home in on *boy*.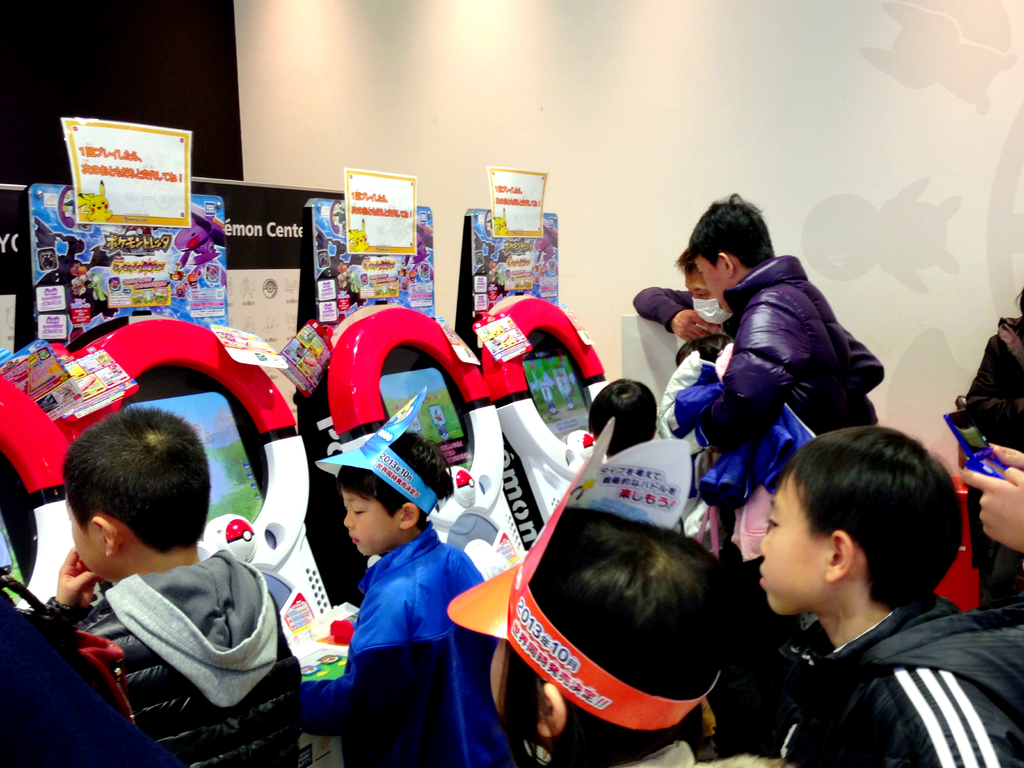
Homed in at [755, 419, 1023, 767].
